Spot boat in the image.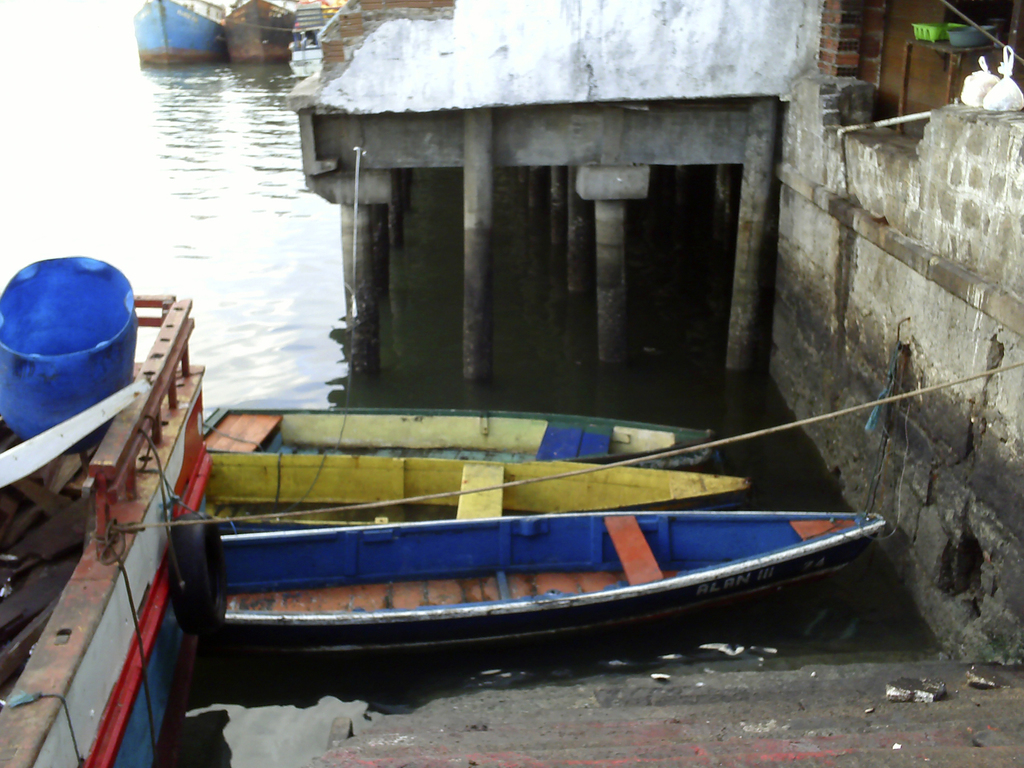
boat found at bbox=(218, 0, 305, 65).
